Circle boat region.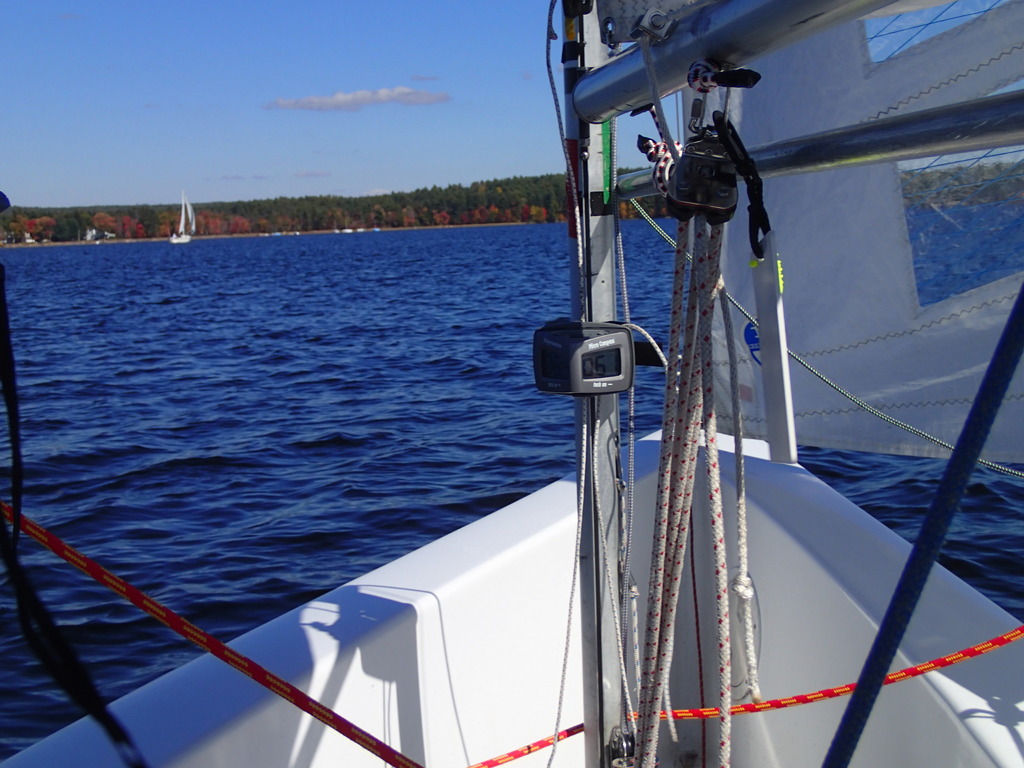
Region: {"left": 169, "top": 193, "right": 198, "bottom": 246}.
